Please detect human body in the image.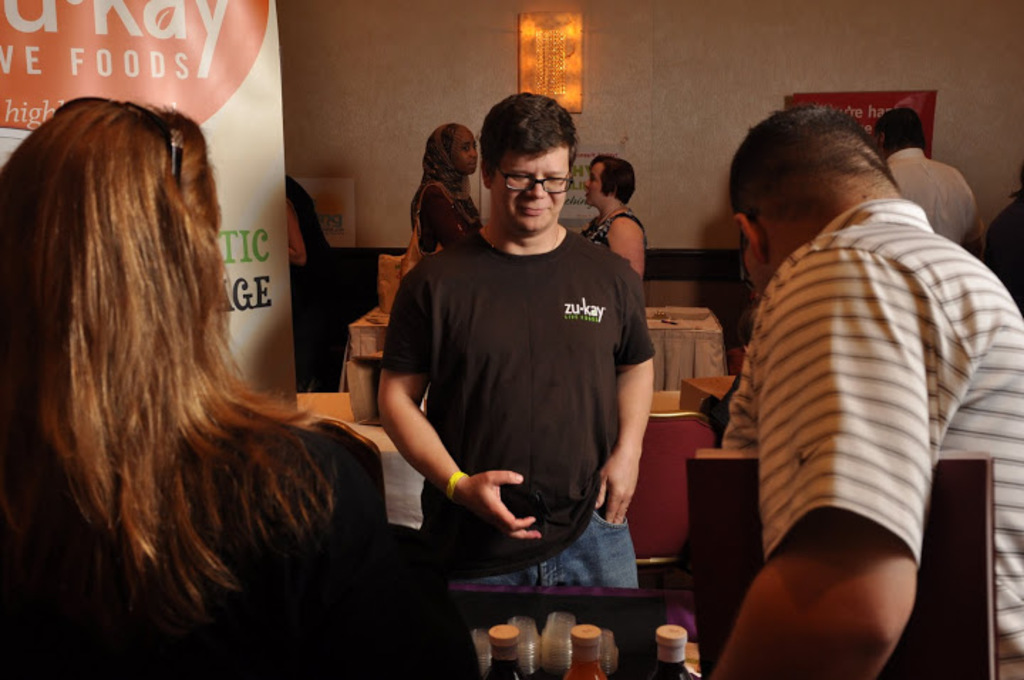
box(410, 175, 485, 262).
